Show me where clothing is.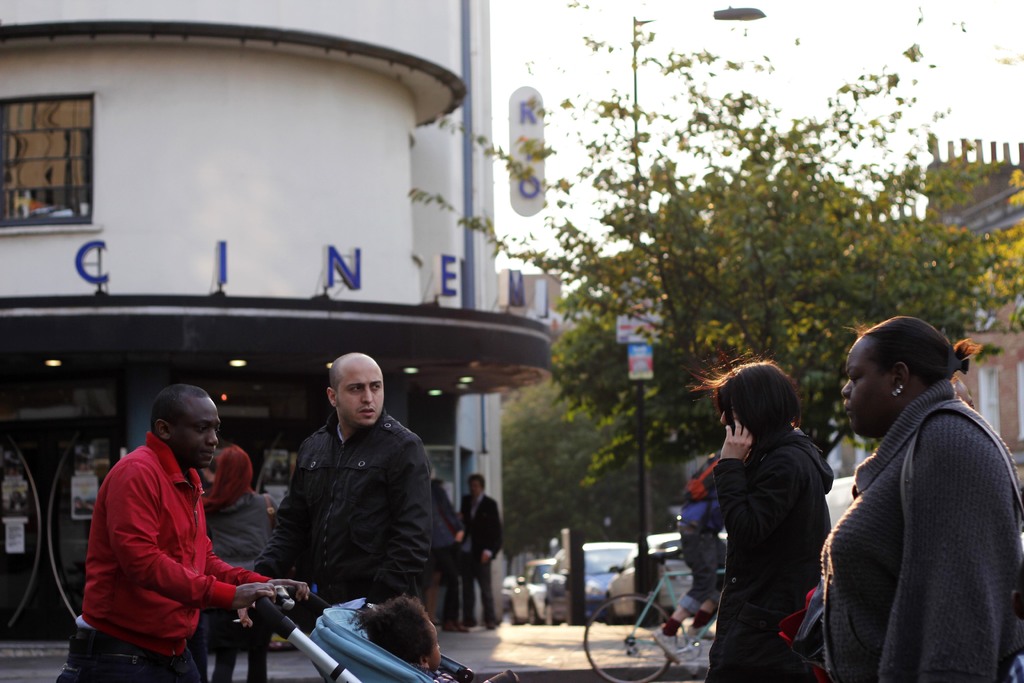
clothing is at (205,488,277,682).
